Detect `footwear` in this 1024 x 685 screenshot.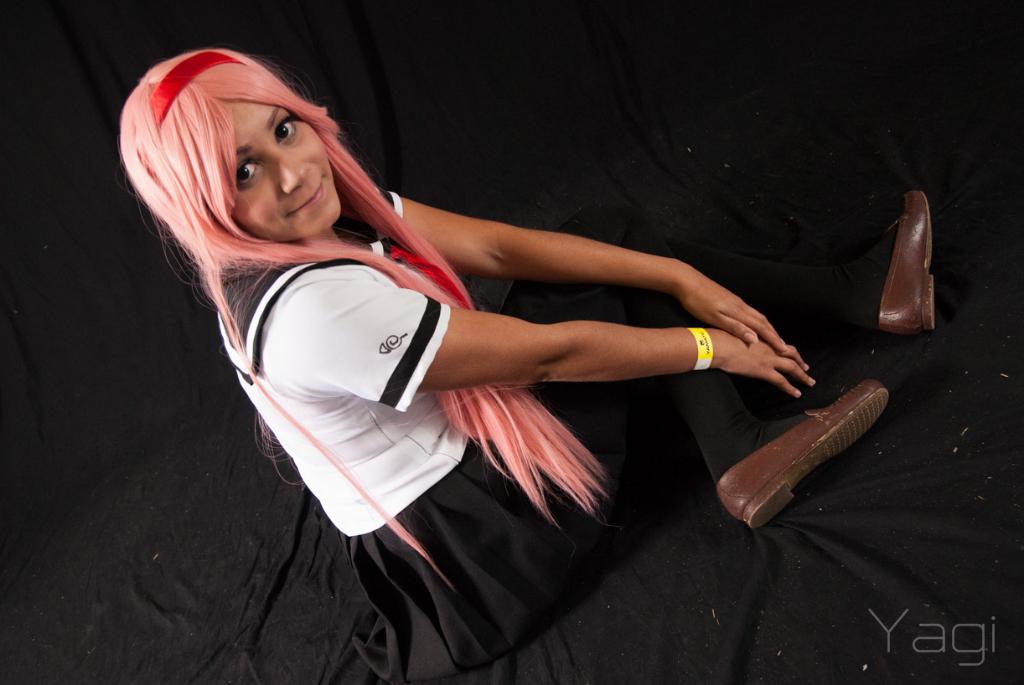
Detection: {"left": 711, "top": 384, "right": 892, "bottom": 531}.
